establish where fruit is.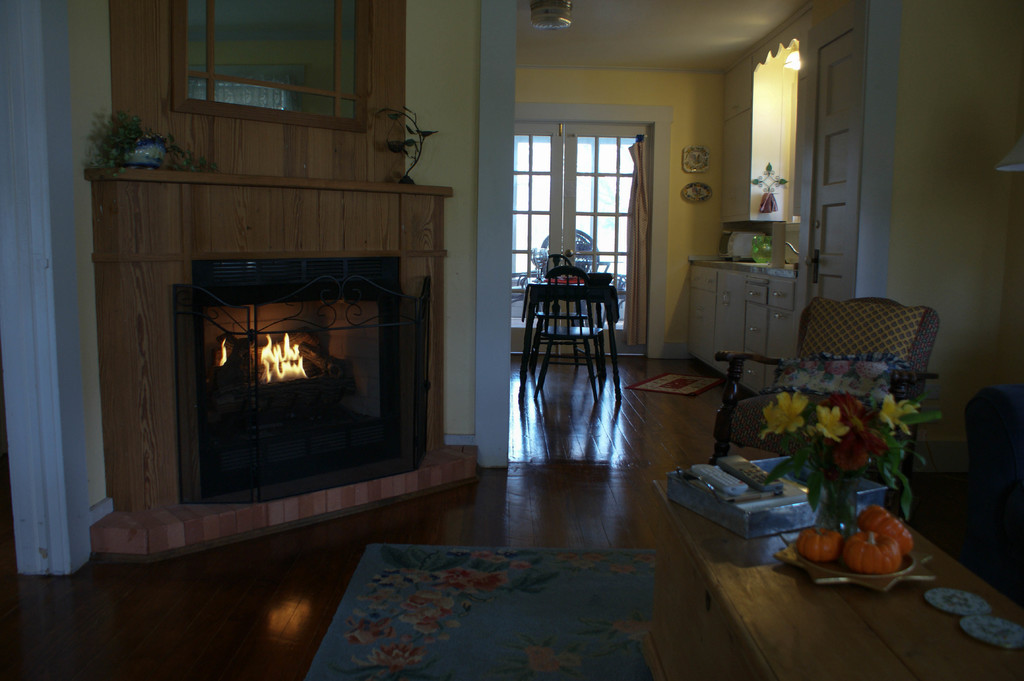
Established at select_region(796, 518, 845, 566).
